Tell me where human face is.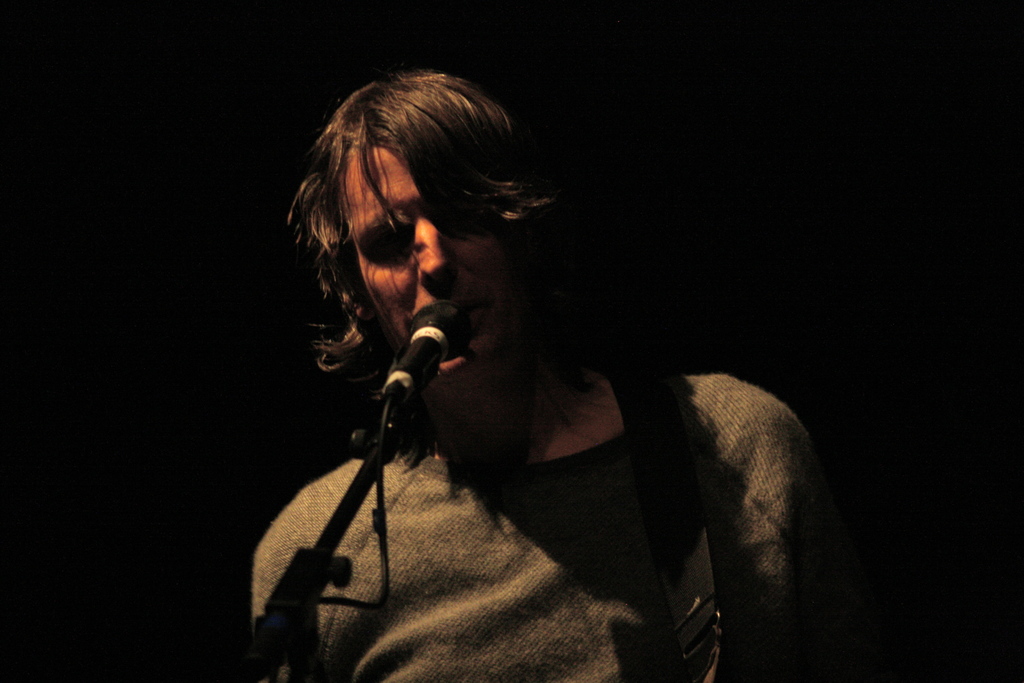
human face is at (349,147,515,388).
